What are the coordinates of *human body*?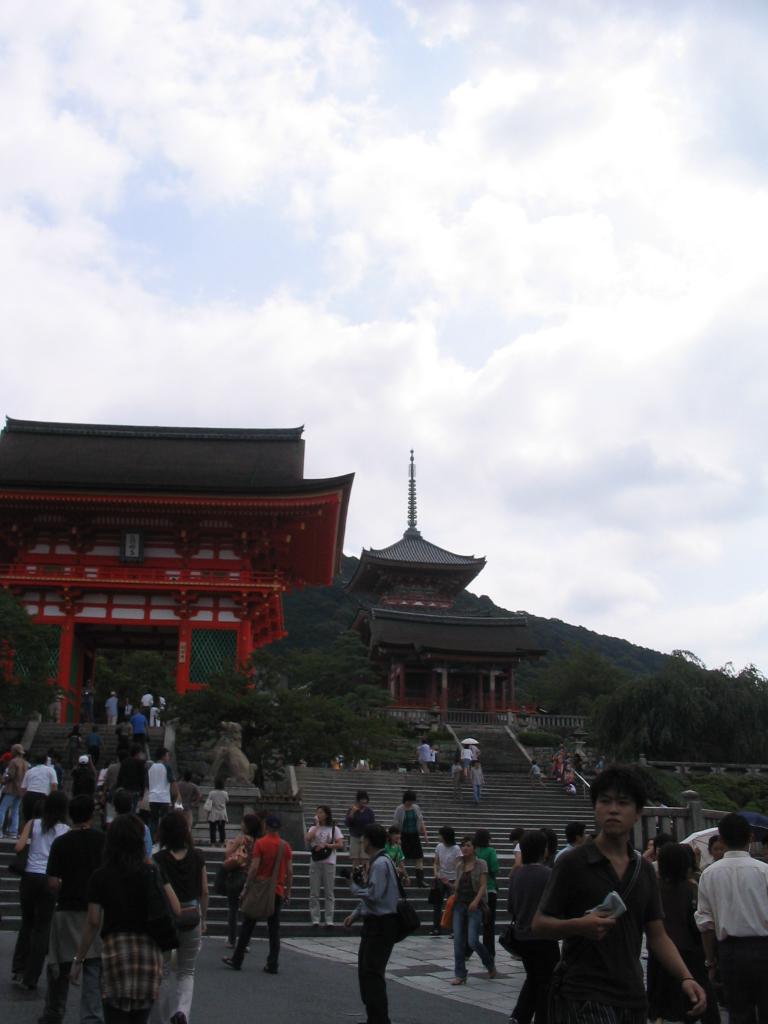
[left=204, top=780, right=230, bottom=849].
